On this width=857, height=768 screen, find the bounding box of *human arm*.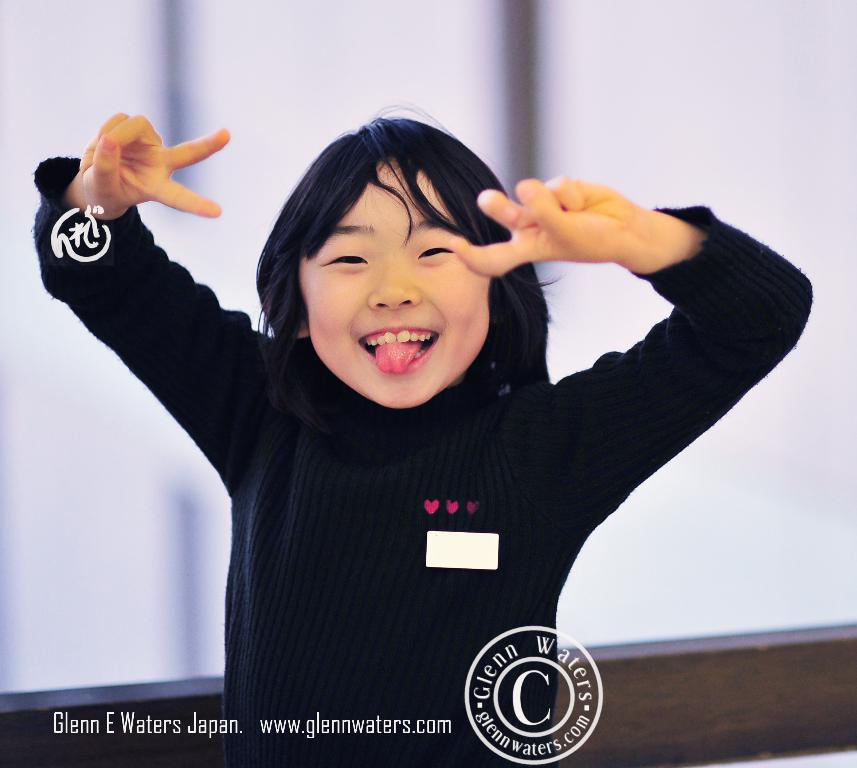
Bounding box: (x1=441, y1=173, x2=817, y2=570).
